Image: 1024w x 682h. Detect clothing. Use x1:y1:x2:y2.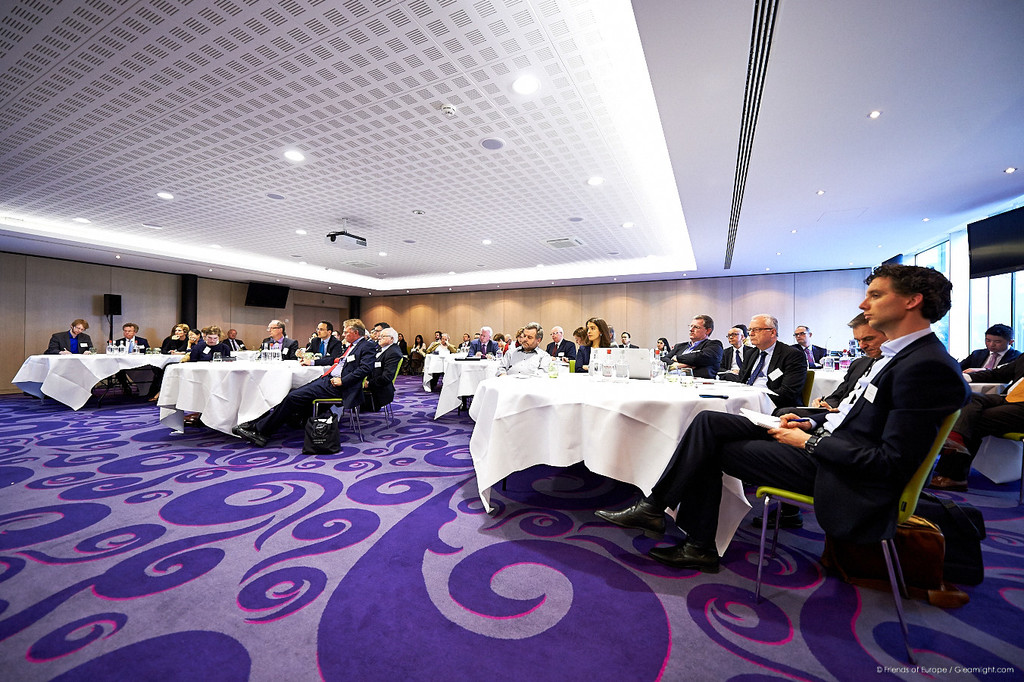
543:339:577:359.
